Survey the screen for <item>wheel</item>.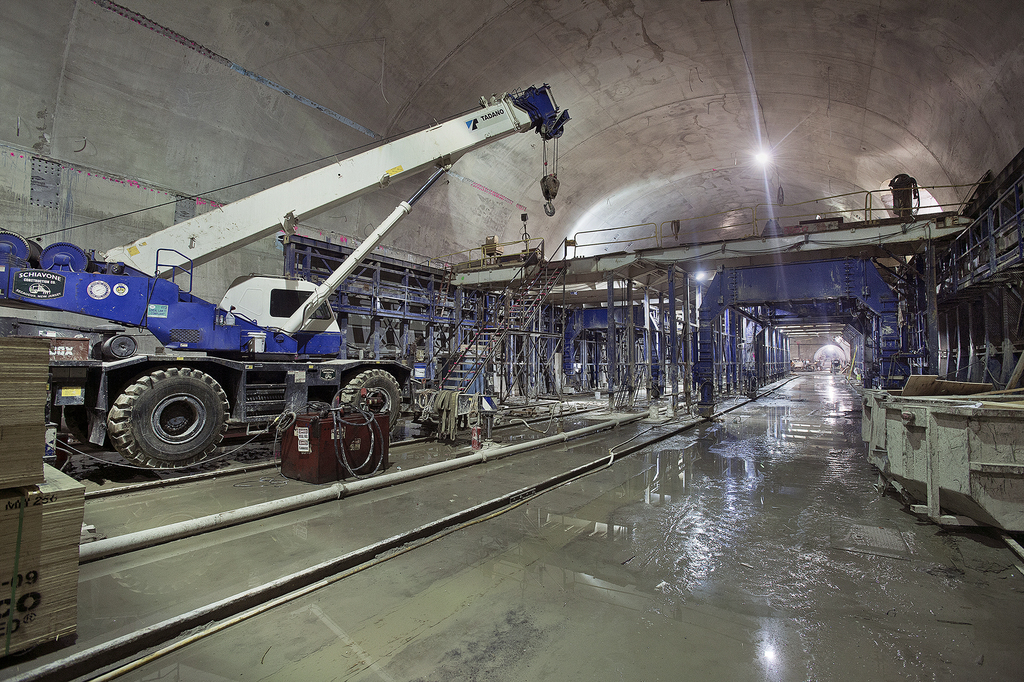
Survey found: x1=54 y1=350 x2=228 y2=472.
